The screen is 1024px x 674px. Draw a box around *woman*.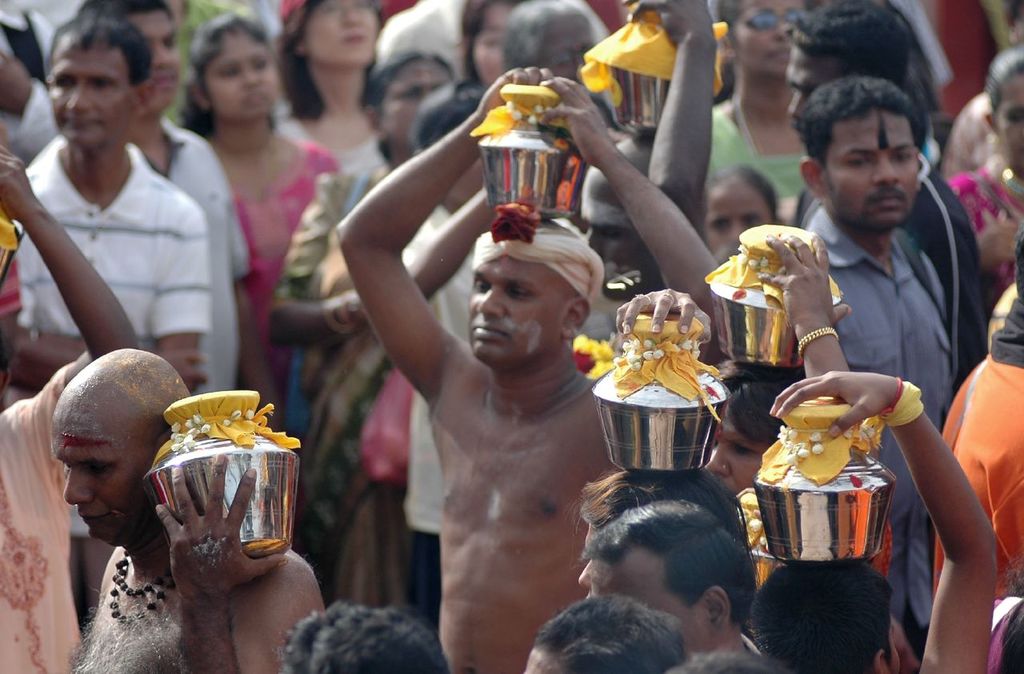
<box>939,0,1023,178</box>.
